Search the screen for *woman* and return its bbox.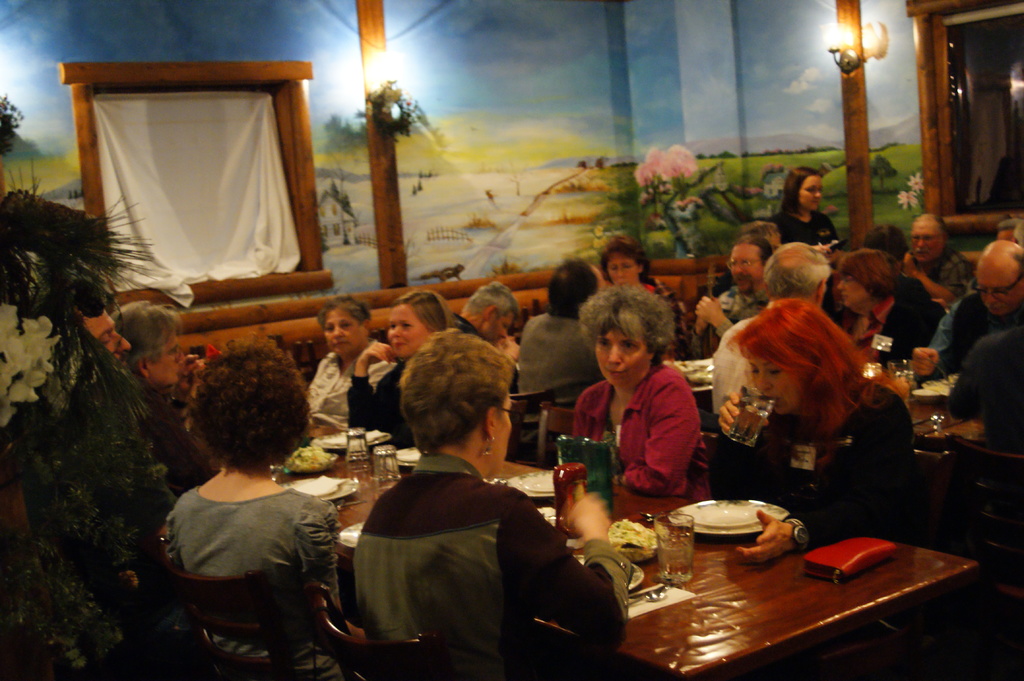
Found: 769 164 851 262.
